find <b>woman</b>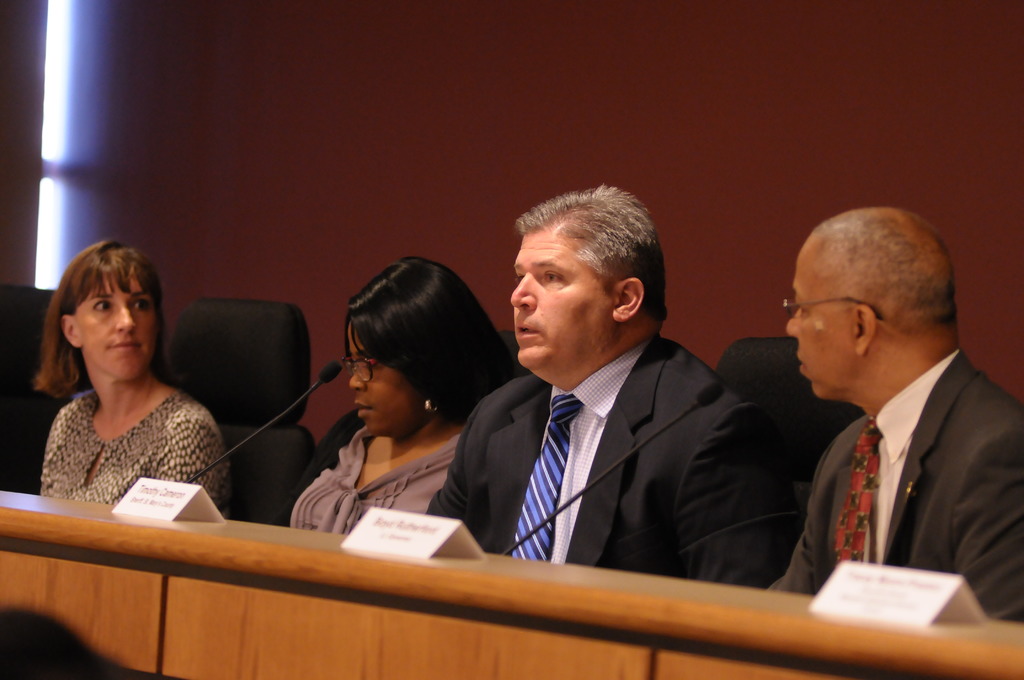
bbox=(255, 252, 523, 546)
